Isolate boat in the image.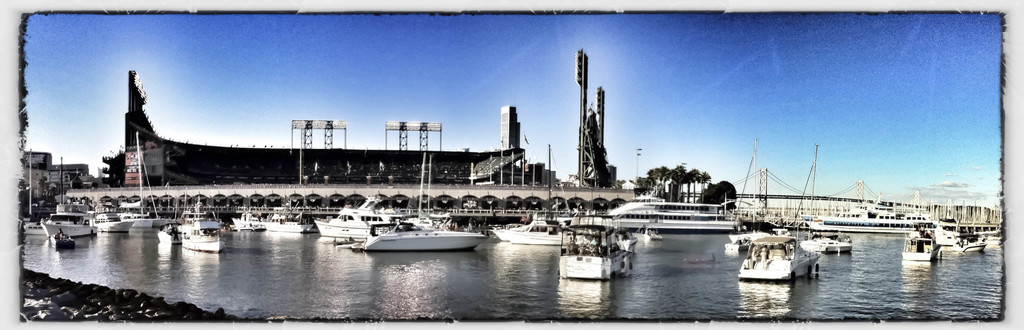
Isolated region: <bbox>487, 220, 526, 242</bbox>.
